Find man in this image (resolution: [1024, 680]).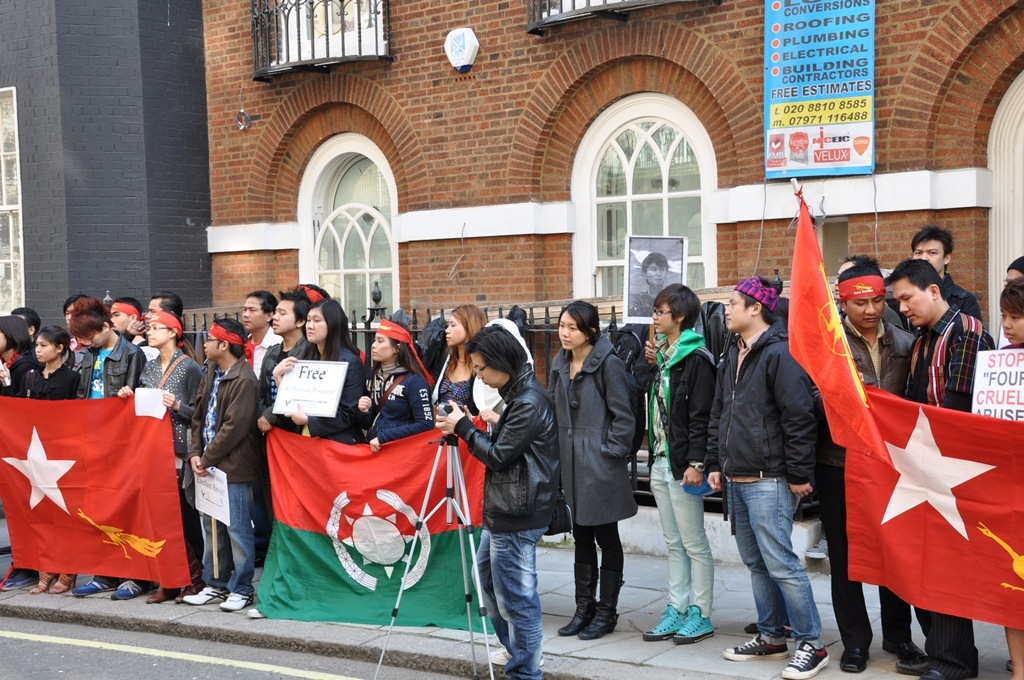
x1=703 y1=265 x2=846 y2=679.
